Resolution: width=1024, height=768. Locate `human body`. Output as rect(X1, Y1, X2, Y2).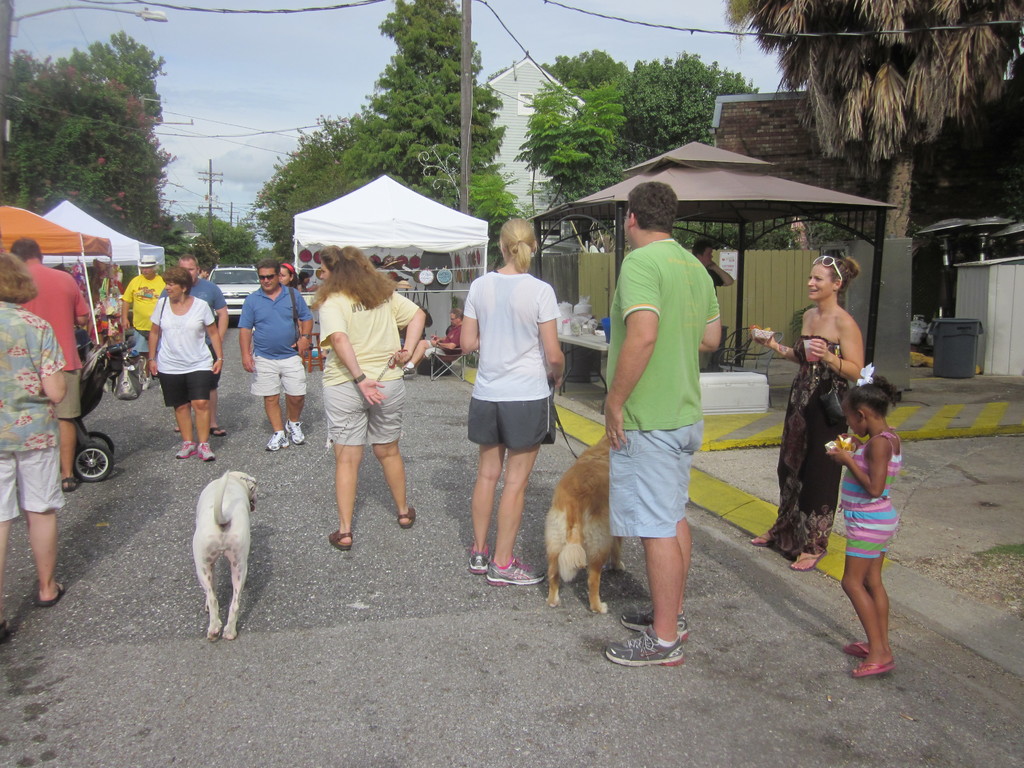
rect(144, 268, 223, 461).
